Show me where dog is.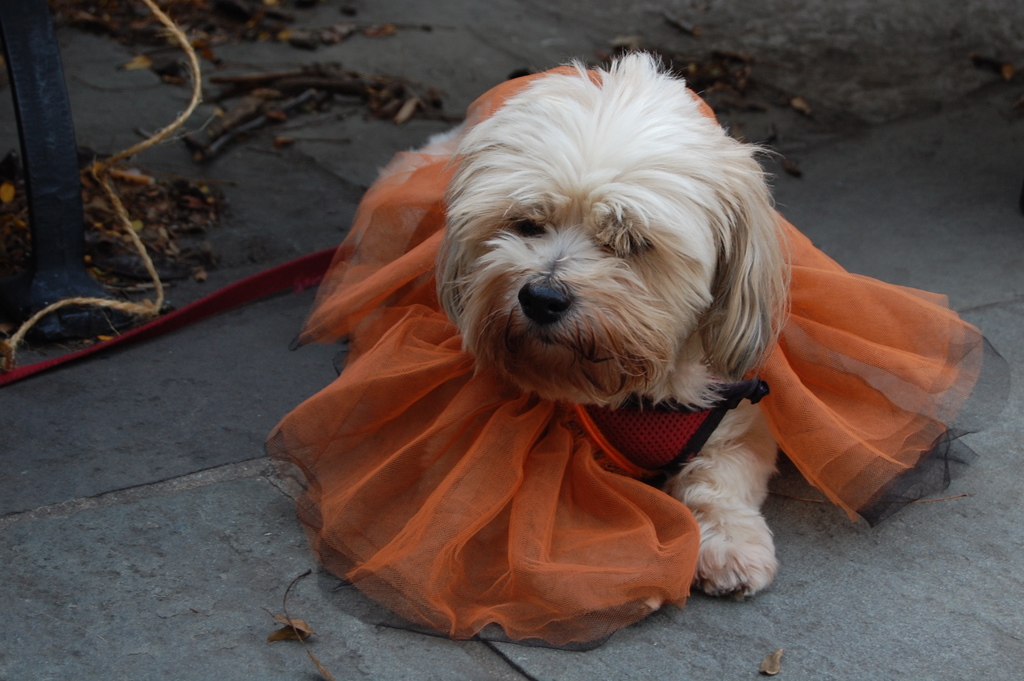
dog is at 378 51 788 602.
